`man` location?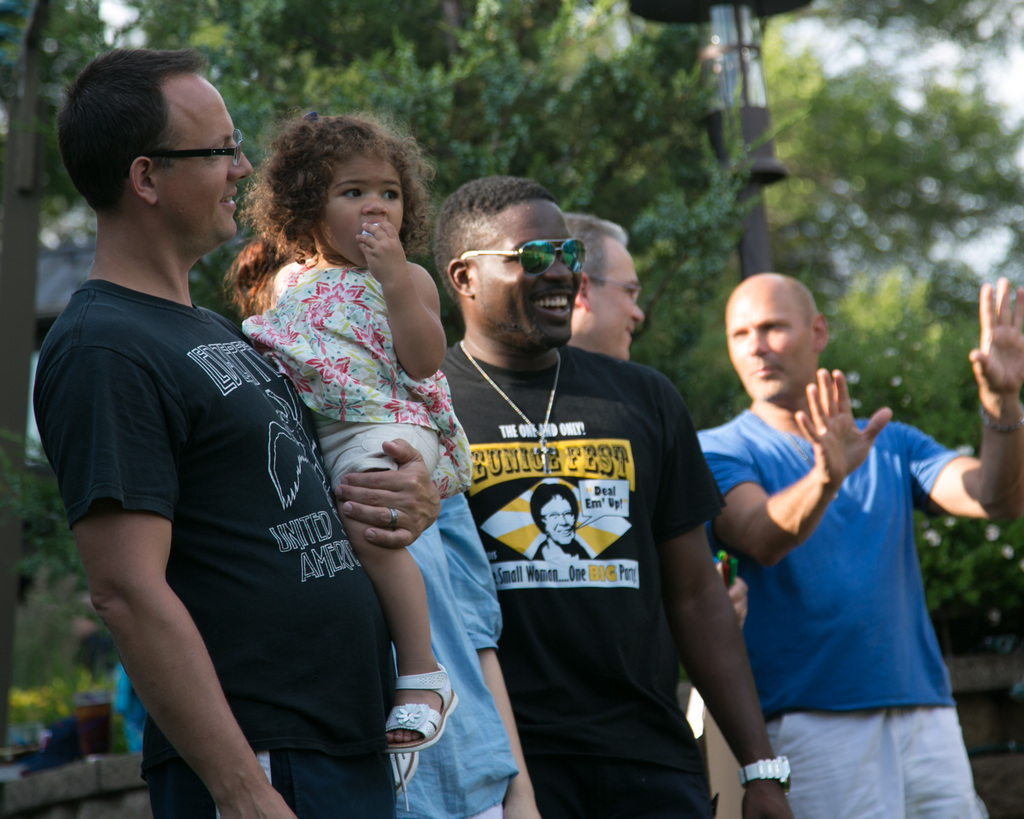
31/49/442/818
